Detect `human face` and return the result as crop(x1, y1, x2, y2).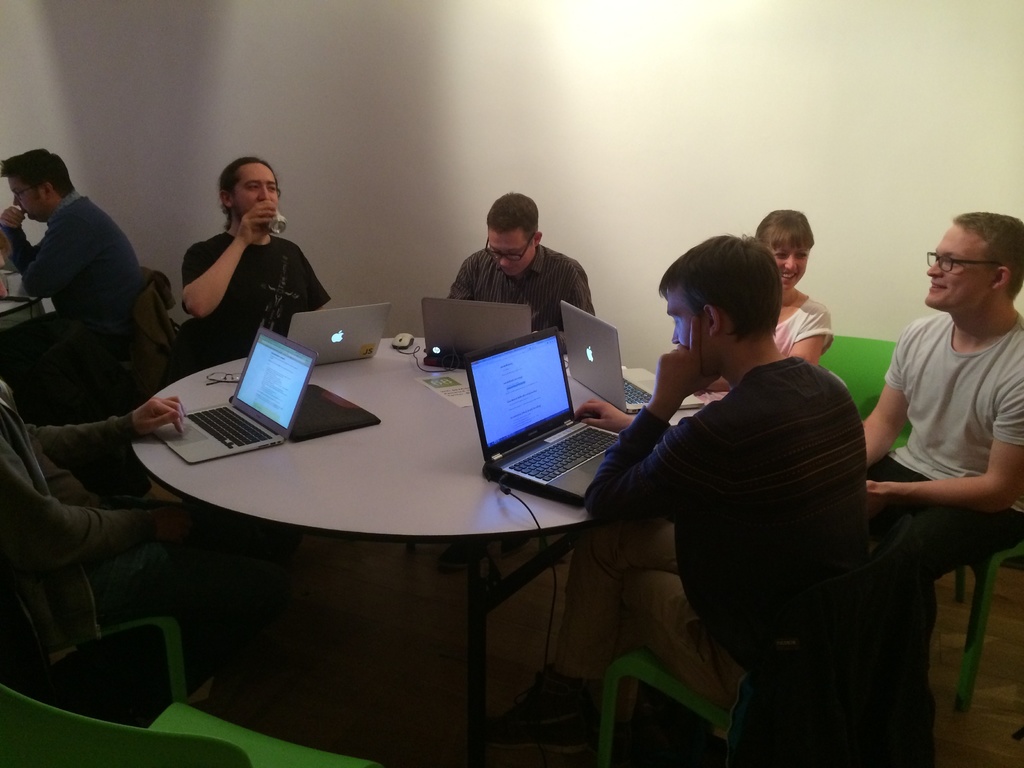
crop(235, 159, 281, 219).
